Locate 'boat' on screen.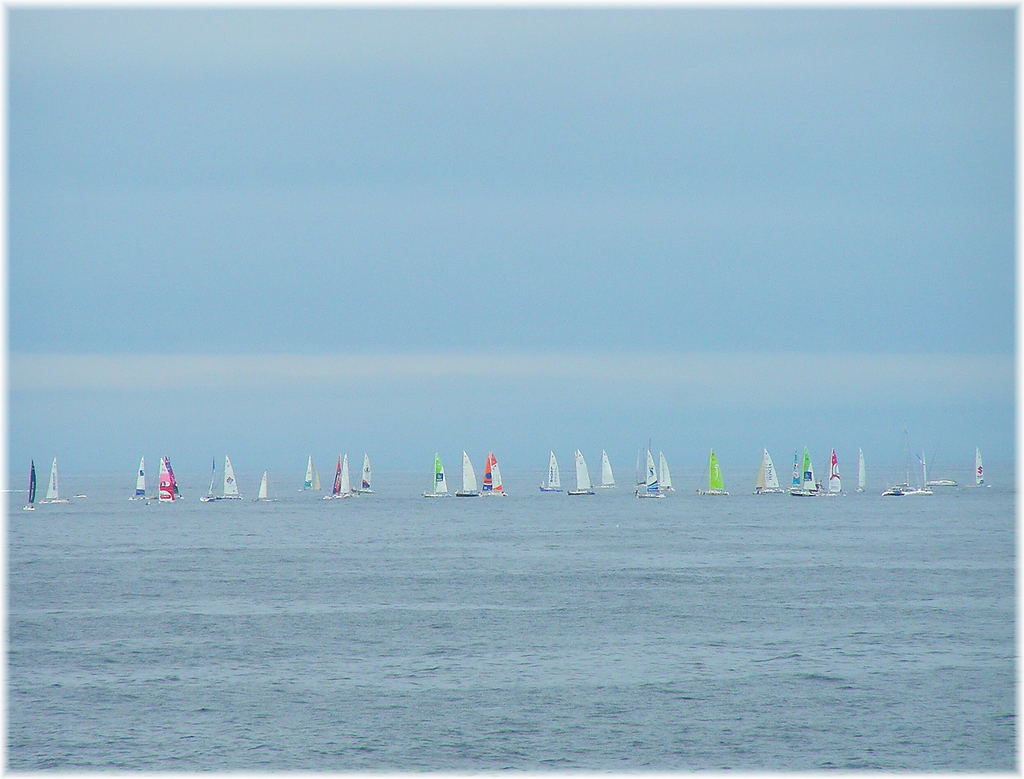
On screen at region(569, 450, 594, 496).
